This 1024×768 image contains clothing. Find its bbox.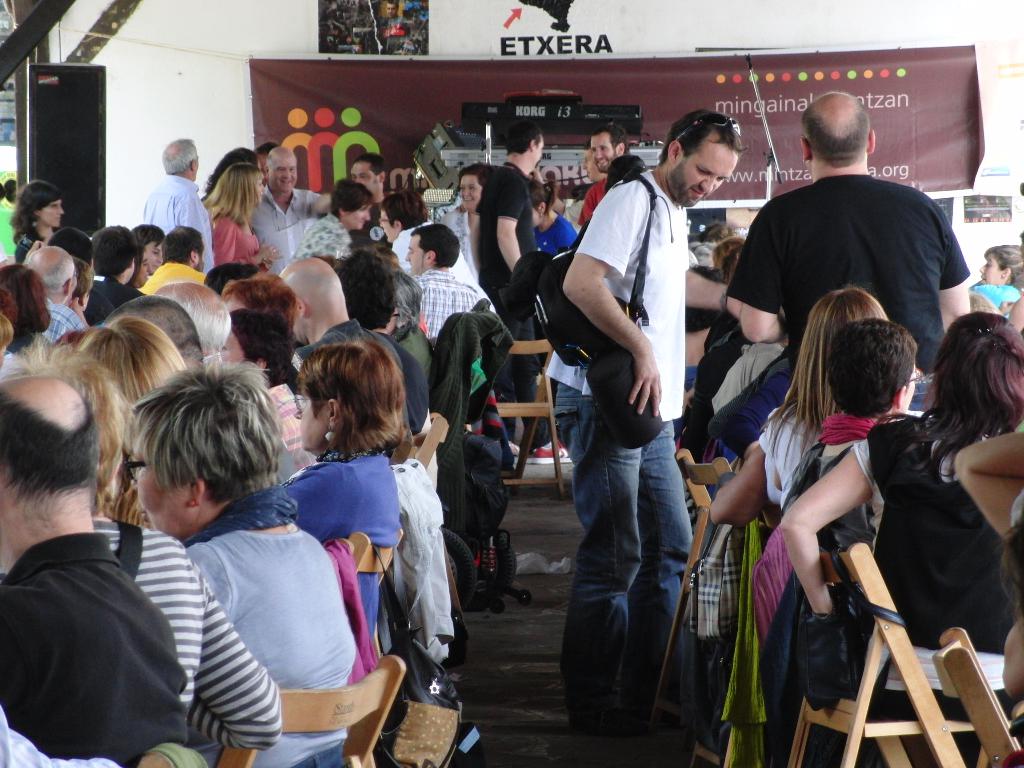
bbox(437, 203, 477, 275).
